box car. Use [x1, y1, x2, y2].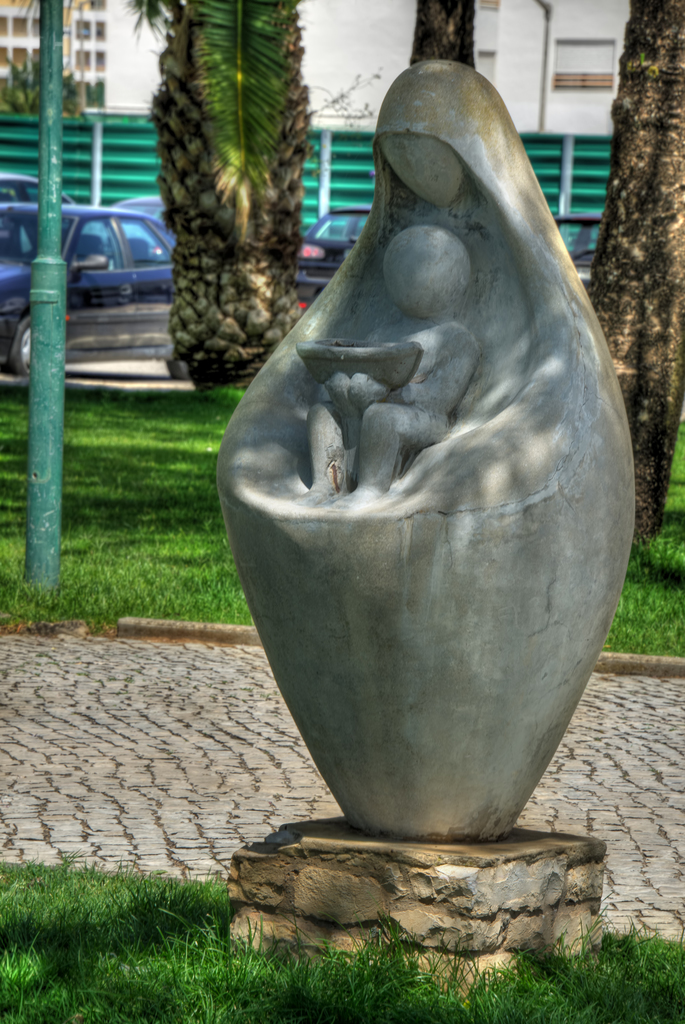
[289, 209, 376, 314].
